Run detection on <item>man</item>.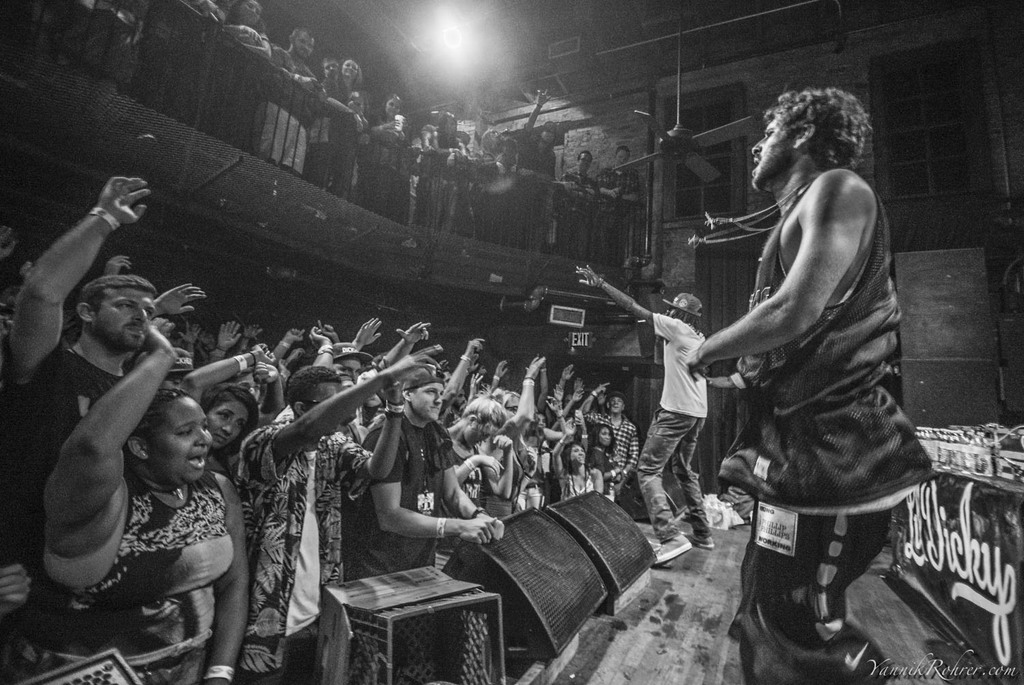
Result: BBox(575, 267, 717, 559).
